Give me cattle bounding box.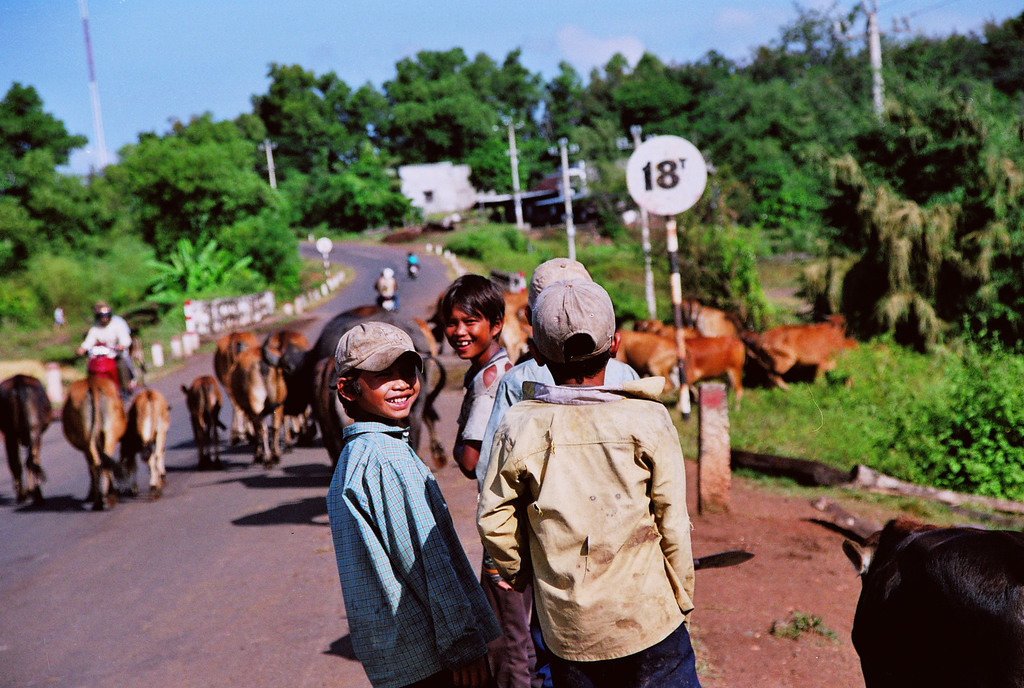
633,316,688,348.
